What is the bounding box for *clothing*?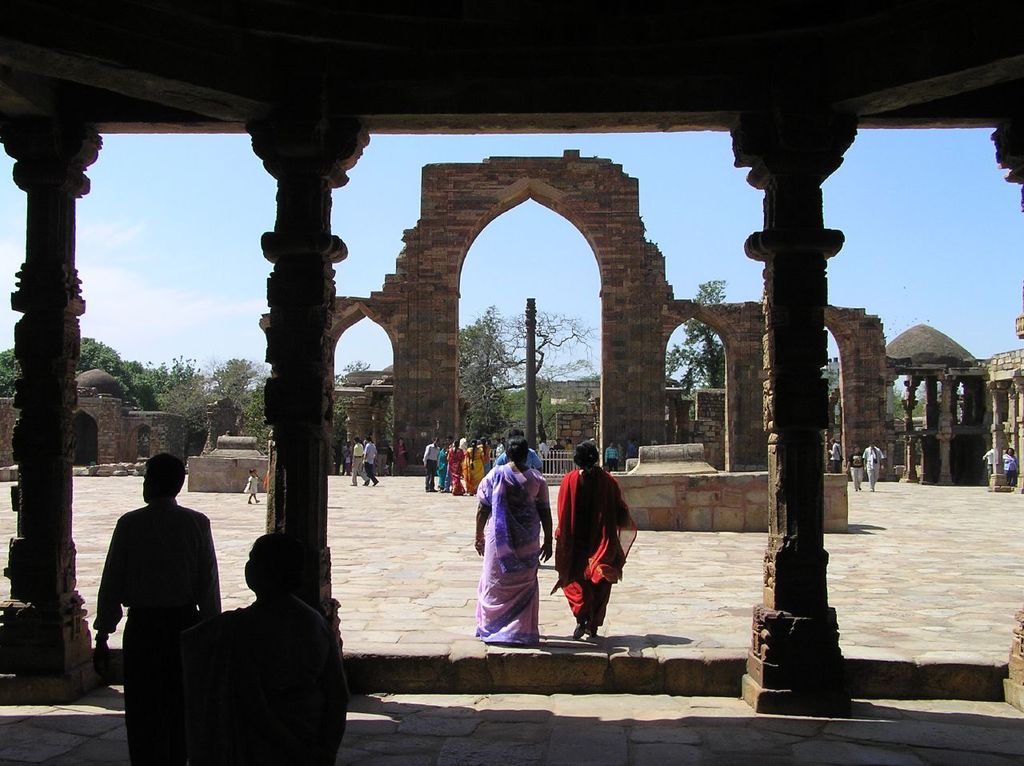
detection(447, 443, 466, 494).
